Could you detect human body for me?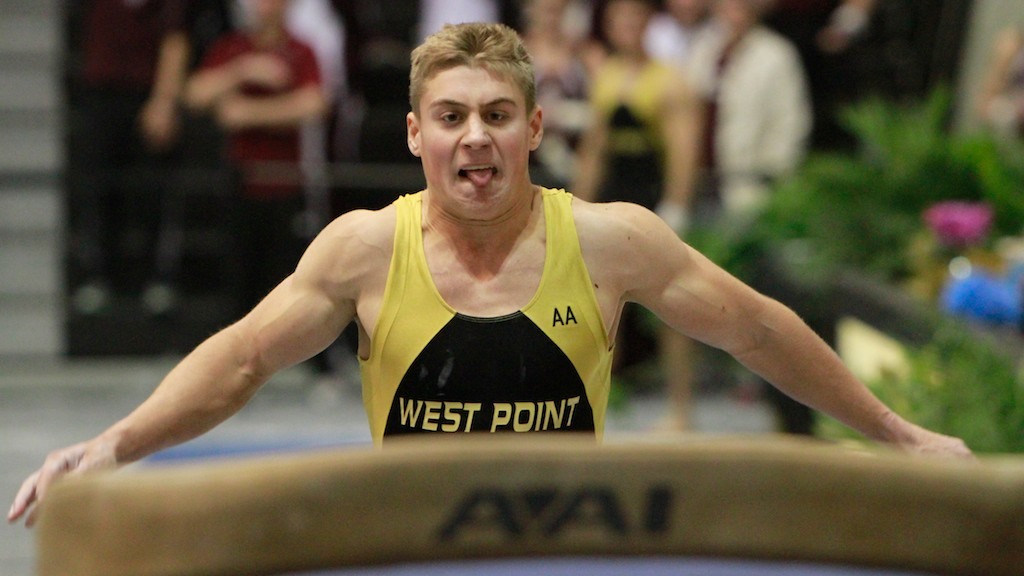
Detection result: pyautogui.locateOnScreen(73, 0, 190, 318).
